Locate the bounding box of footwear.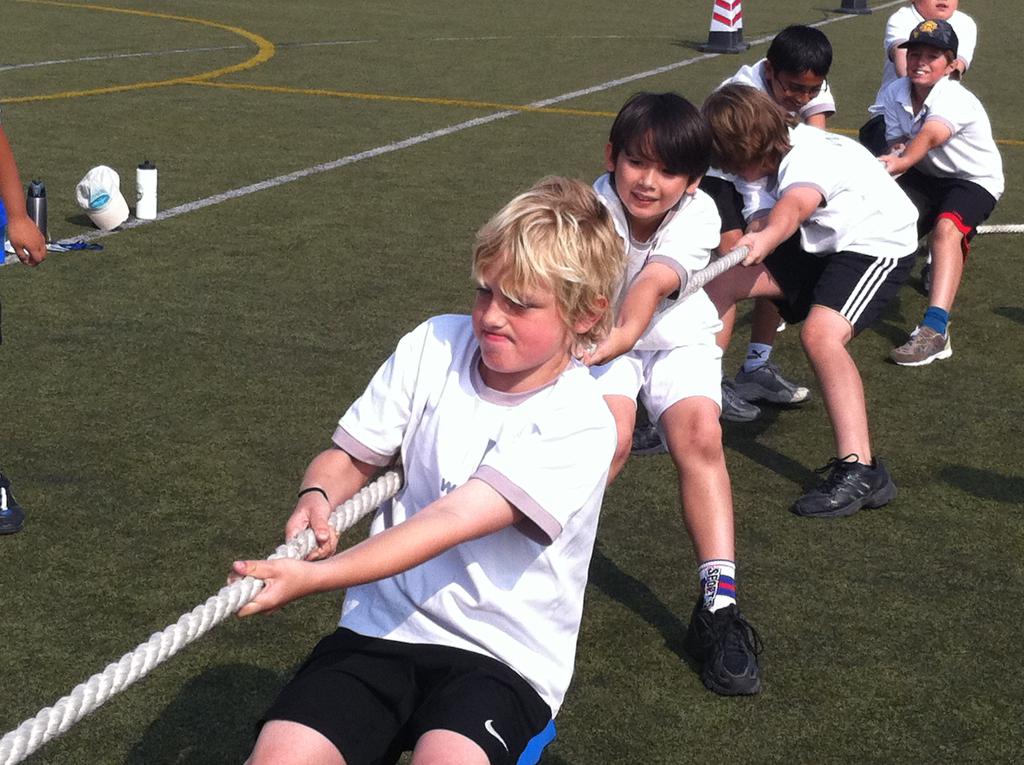
Bounding box: <box>0,475,26,533</box>.
